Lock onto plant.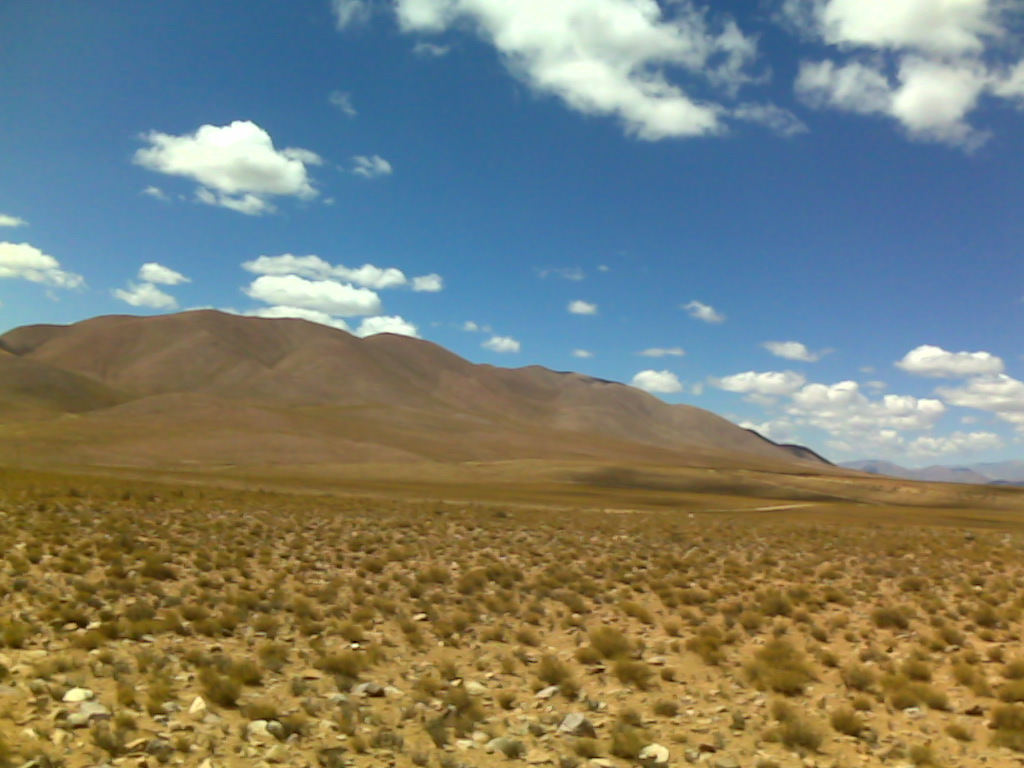
Locked: [155, 744, 170, 765].
